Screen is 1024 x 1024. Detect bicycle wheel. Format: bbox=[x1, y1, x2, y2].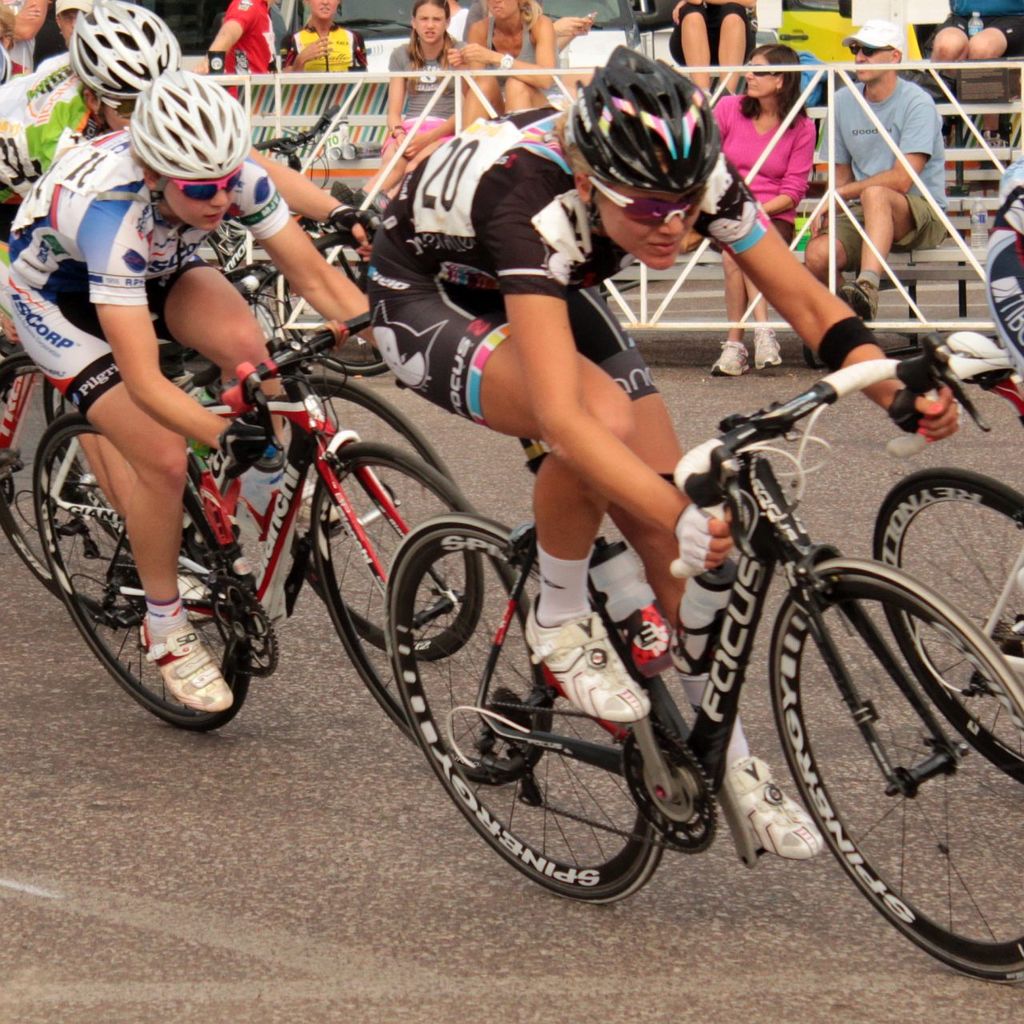
bbox=[26, 414, 251, 726].
